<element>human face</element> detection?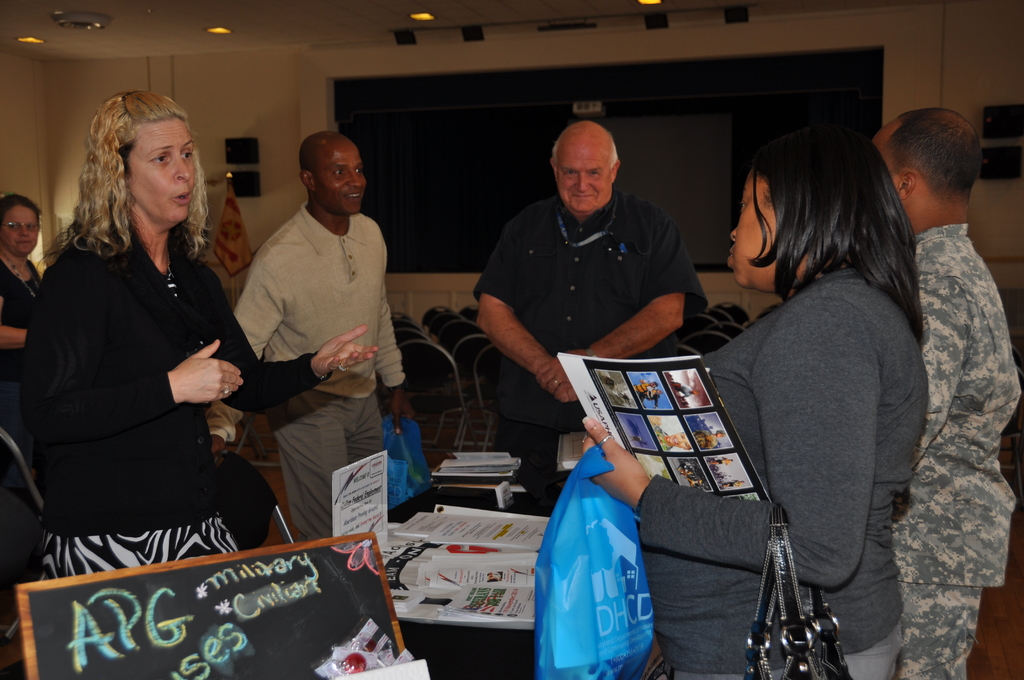
<bbox>727, 172, 777, 282</bbox>
